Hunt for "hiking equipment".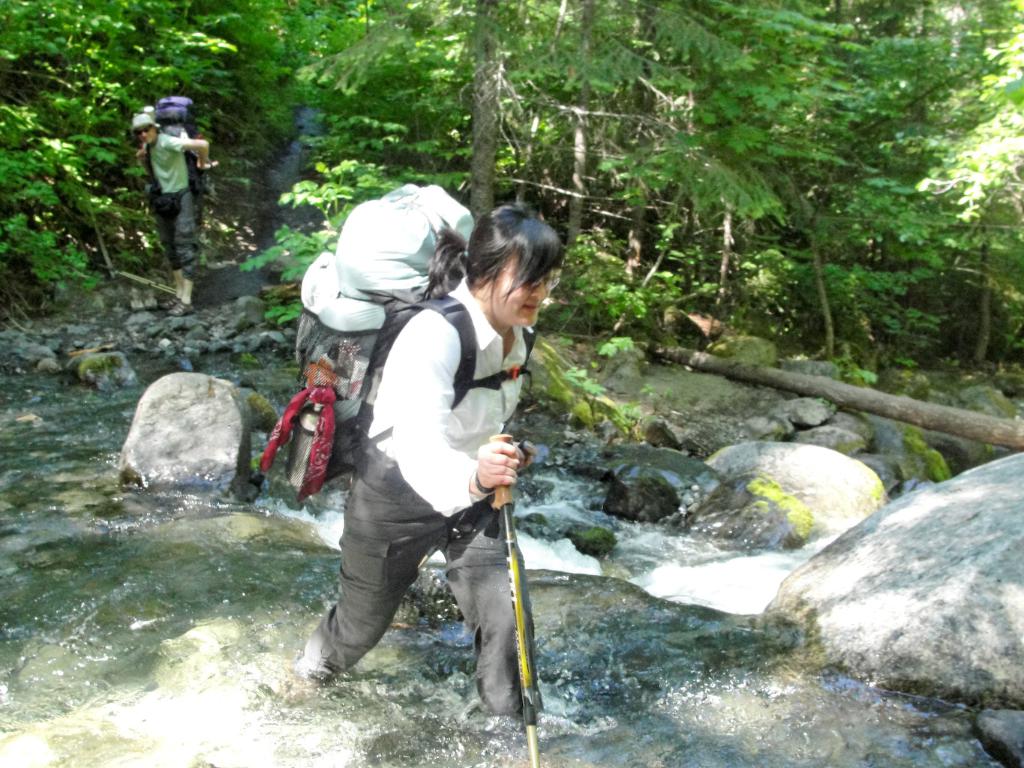
Hunted down at bbox=[165, 303, 194, 316].
